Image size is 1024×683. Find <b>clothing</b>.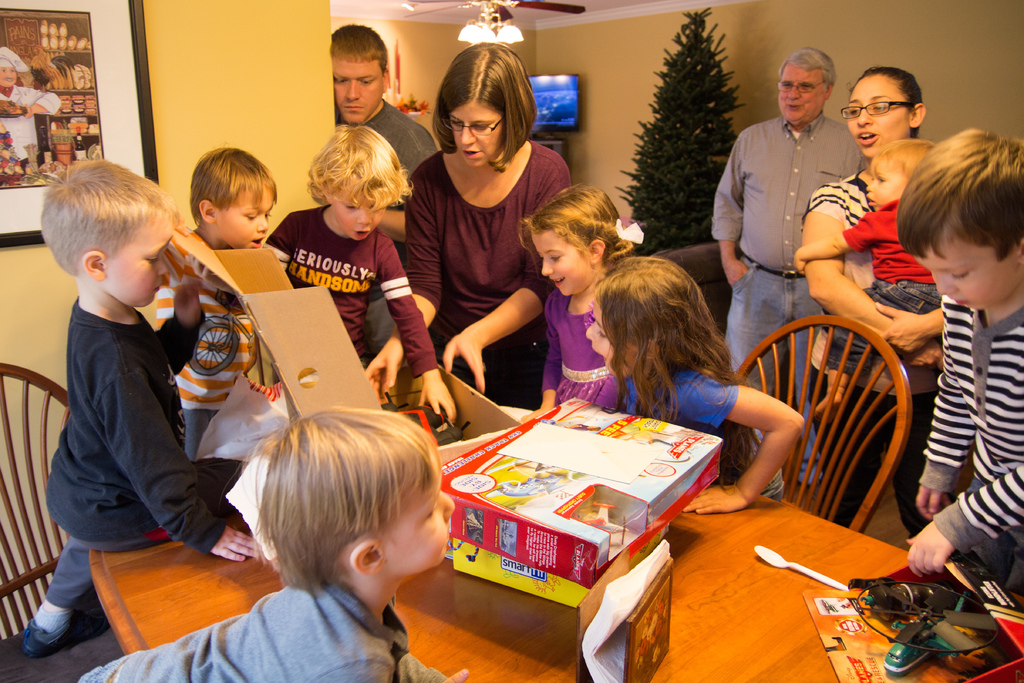
pyautogui.locateOnScreen(342, 96, 438, 168).
